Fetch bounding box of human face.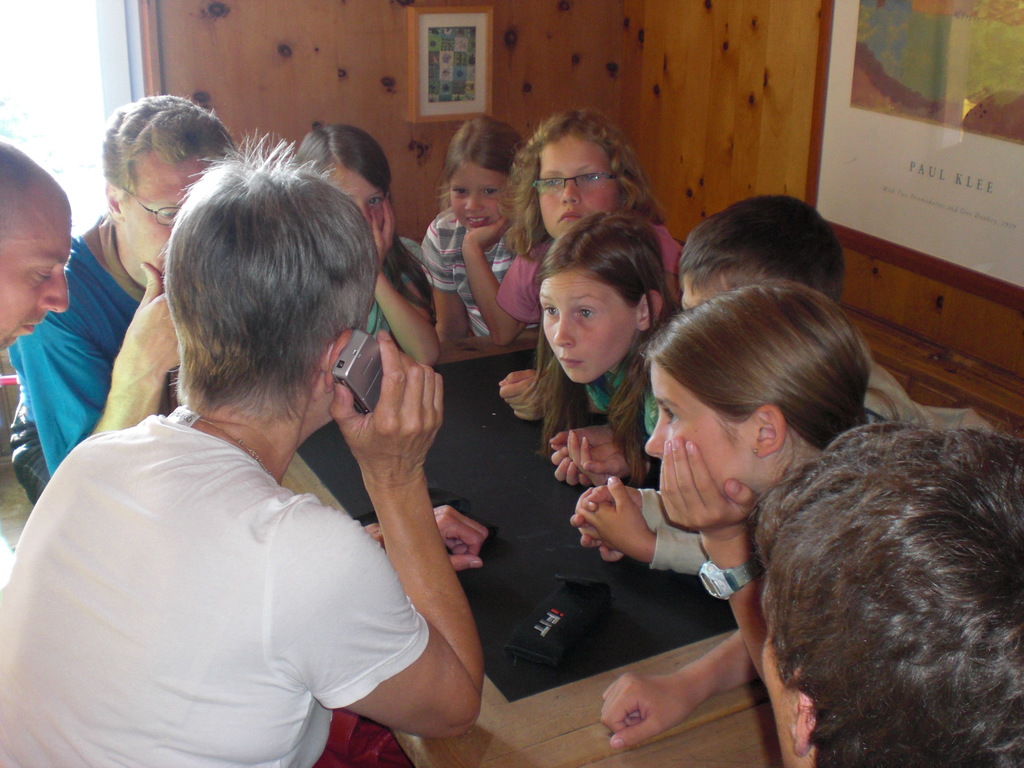
Bbox: 540:266:638:381.
